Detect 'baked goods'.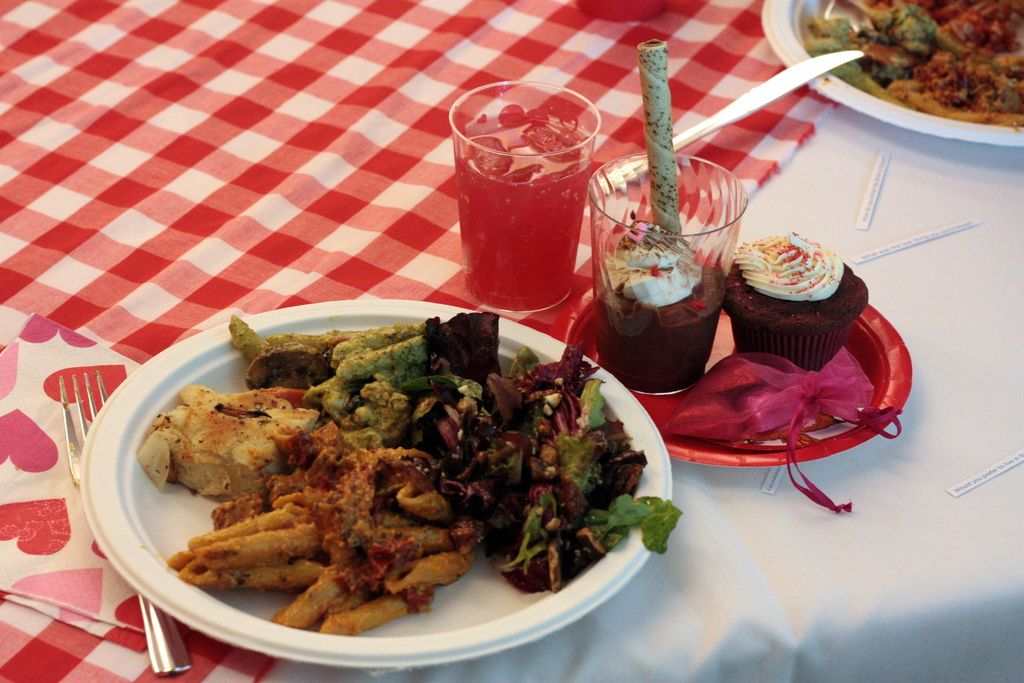
Detected at 725/230/864/368.
